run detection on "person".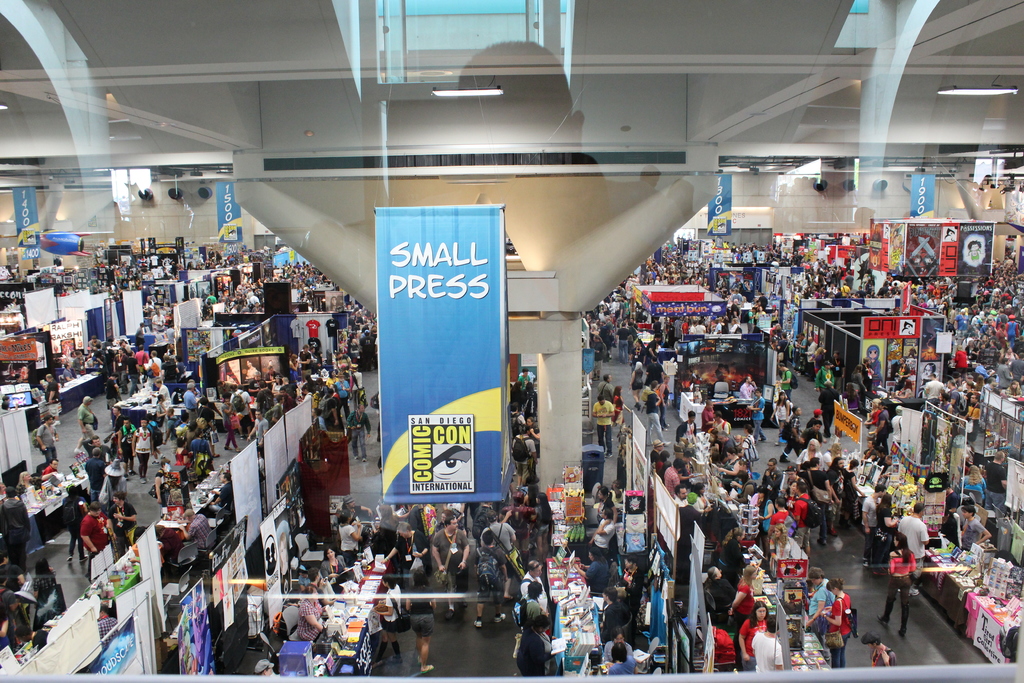
Result: 601/641/635/680.
